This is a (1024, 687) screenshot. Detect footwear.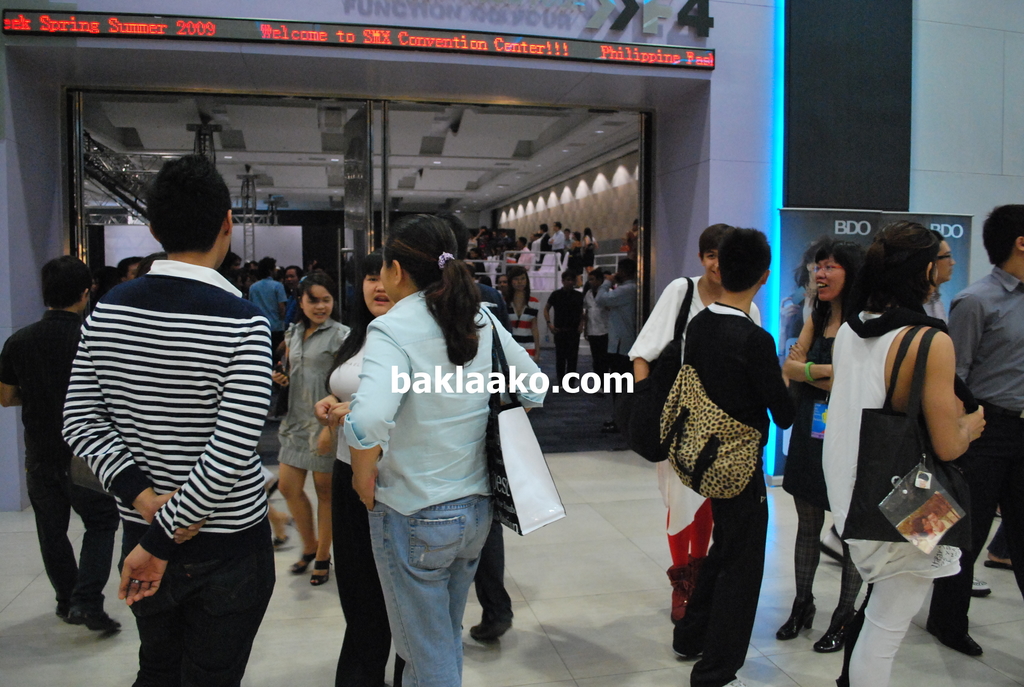
56 599 81 629.
